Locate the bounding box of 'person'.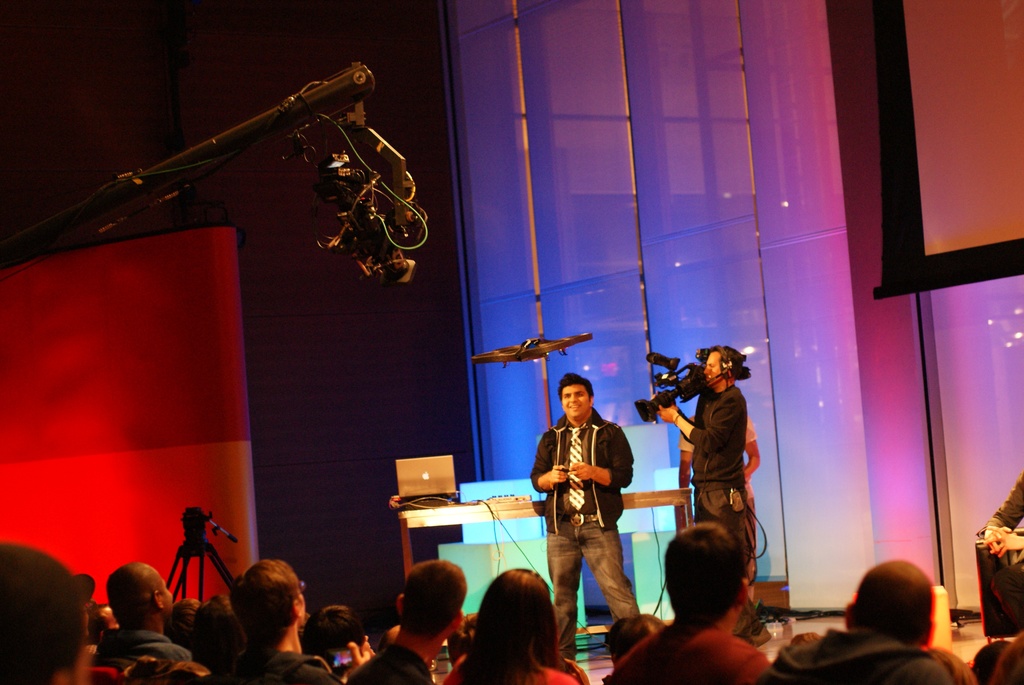
Bounding box: pyautogui.locateOnScreen(0, 539, 97, 684).
